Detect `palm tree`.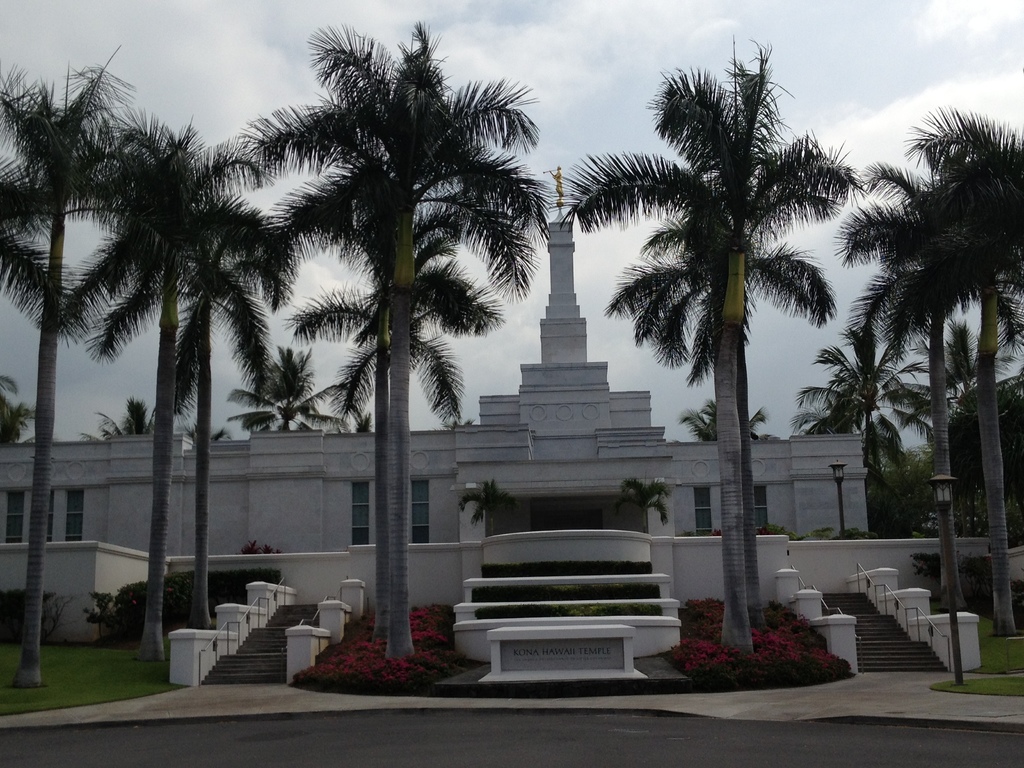
Detected at select_region(860, 118, 1023, 676).
